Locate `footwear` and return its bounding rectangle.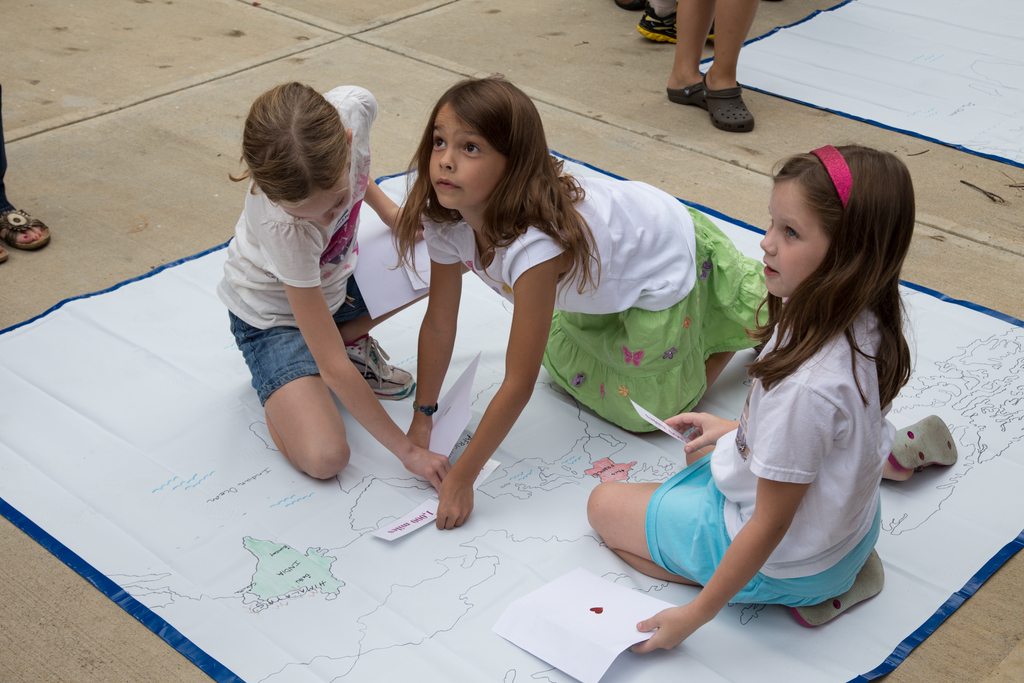
{"x1": 899, "y1": 415, "x2": 956, "y2": 464}.
